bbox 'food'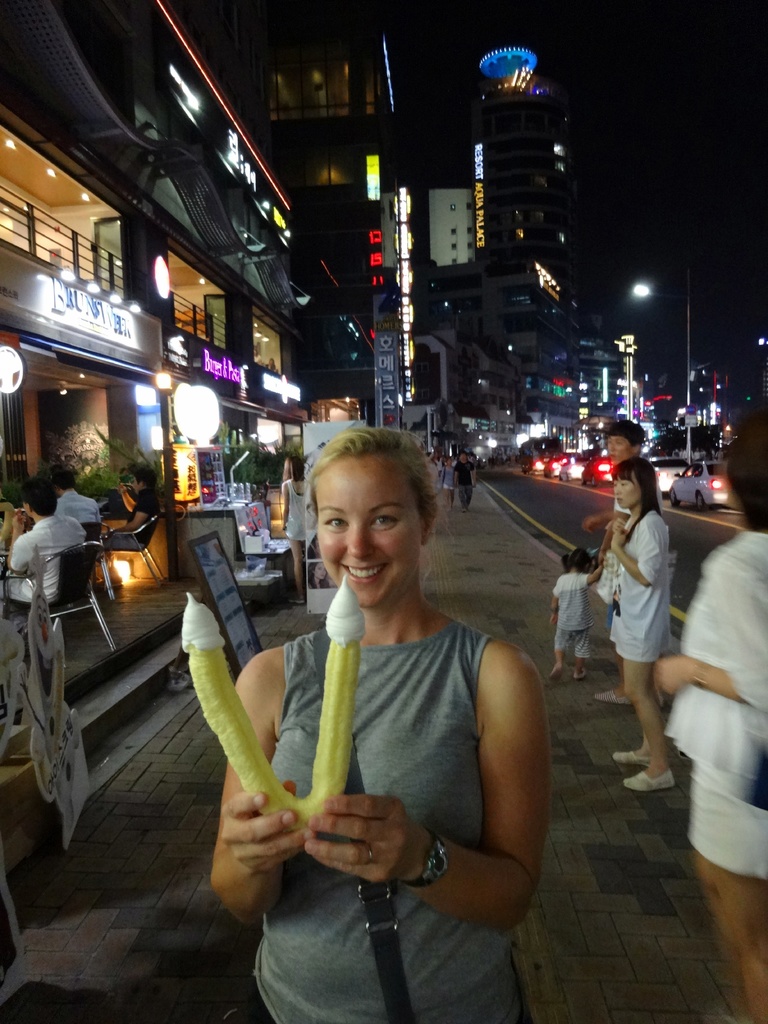
(180, 584, 349, 826)
